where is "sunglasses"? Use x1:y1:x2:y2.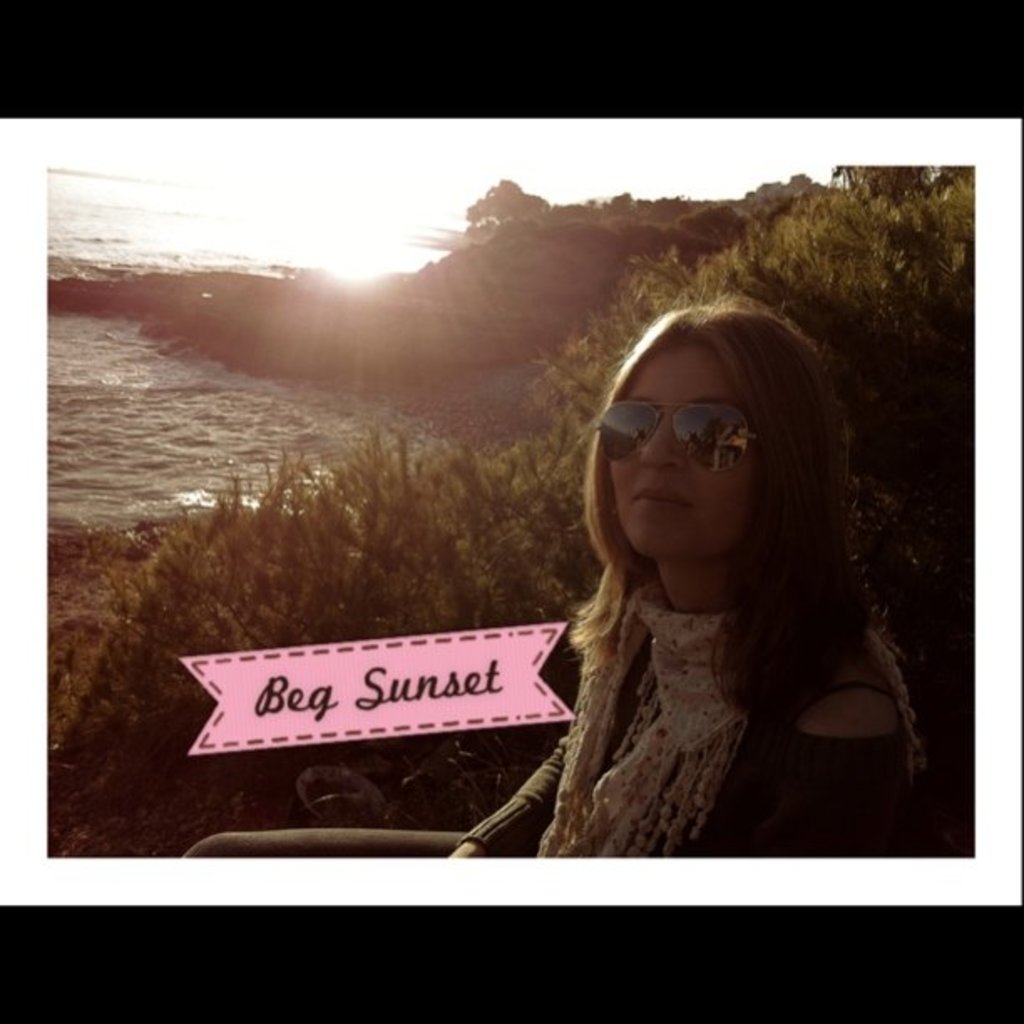
596:400:760:470.
